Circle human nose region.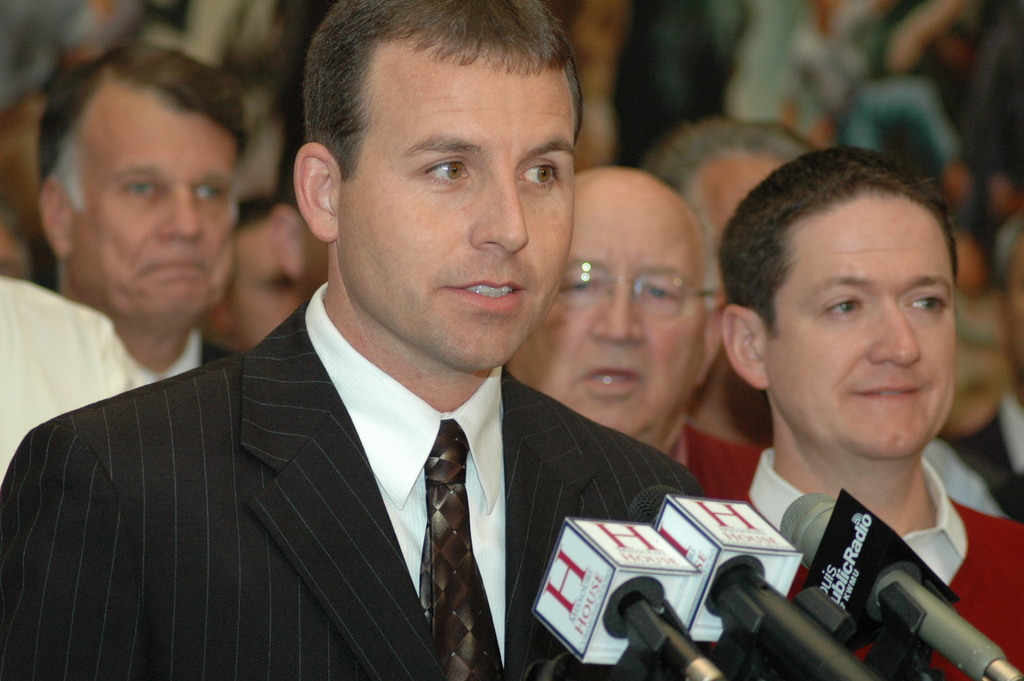
Region: (left=586, top=291, right=645, bottom=340).
